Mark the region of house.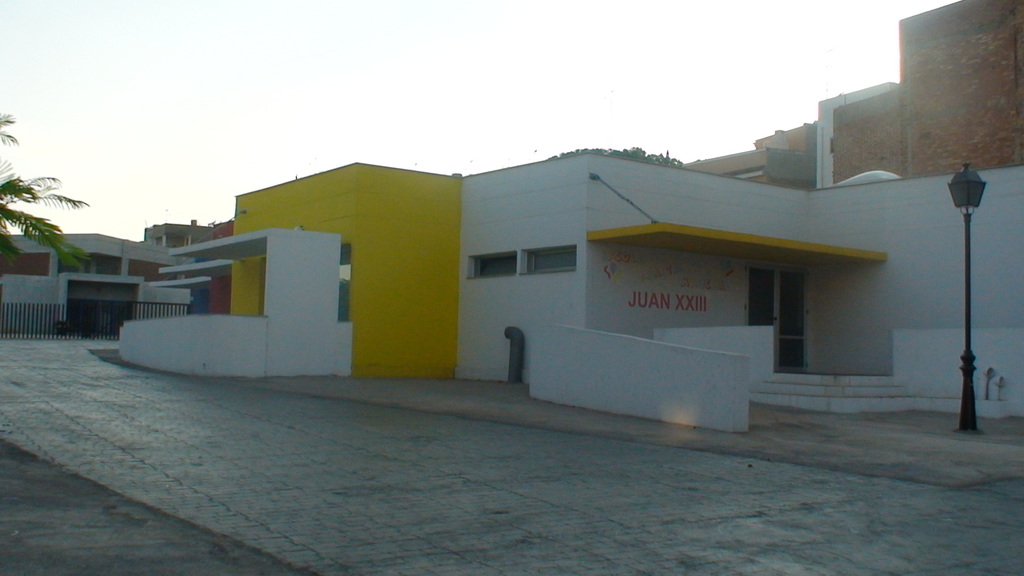
Region: 0, 232, 188, 336.
